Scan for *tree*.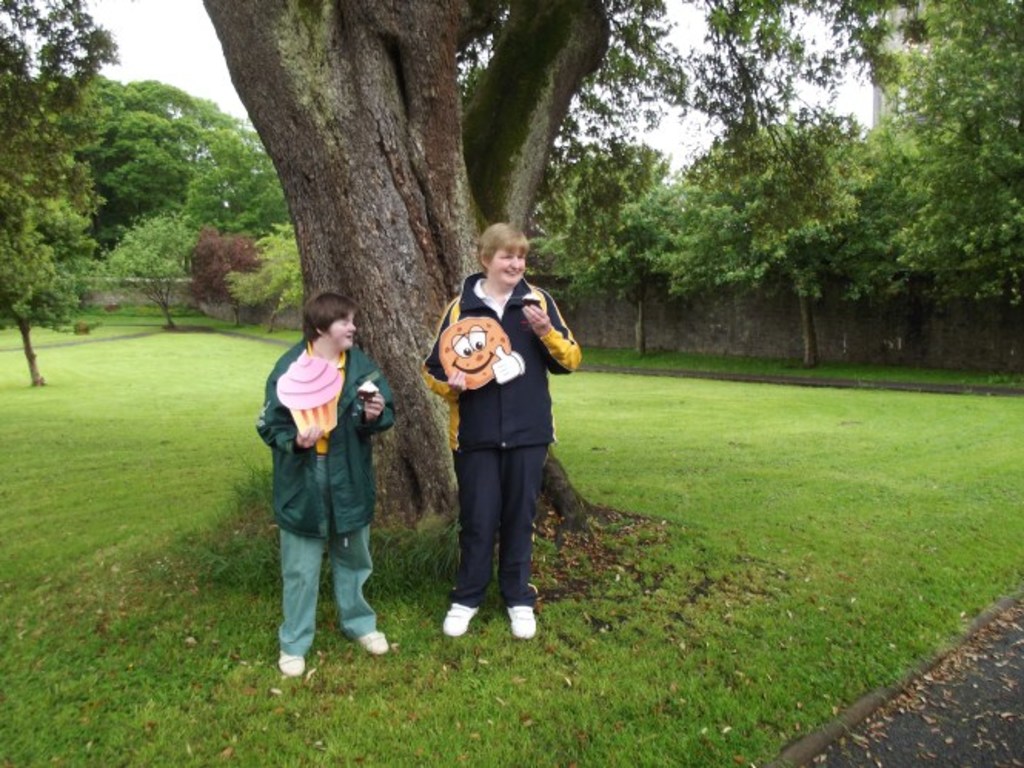
Scan result: (199,0,614,537).
